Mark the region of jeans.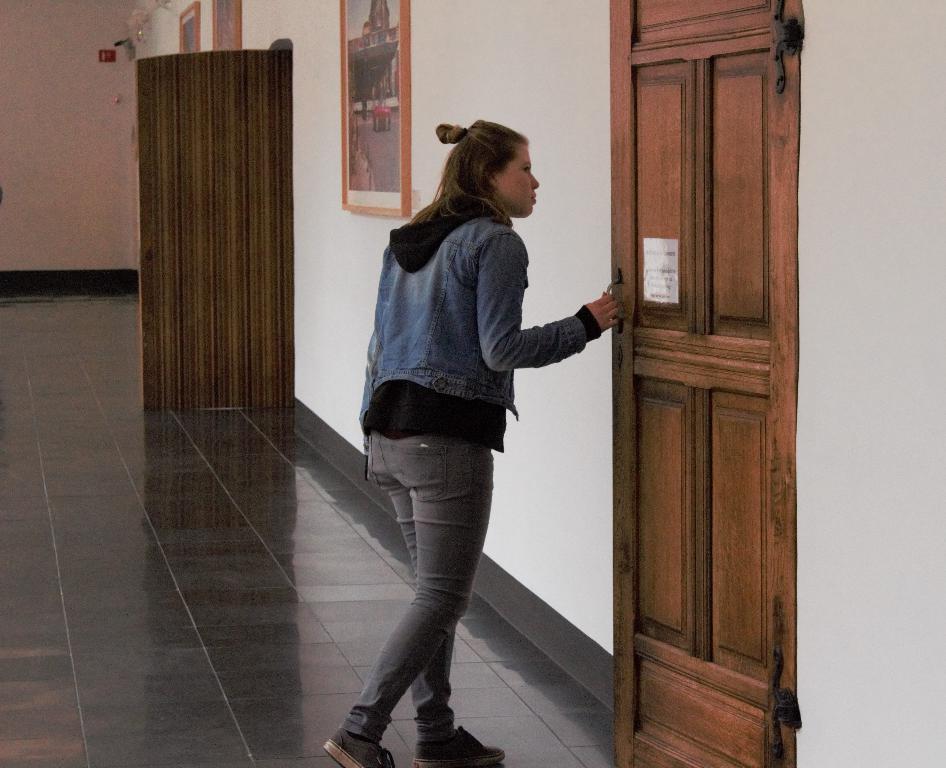
Region: region(345, 417, 510, 735).
